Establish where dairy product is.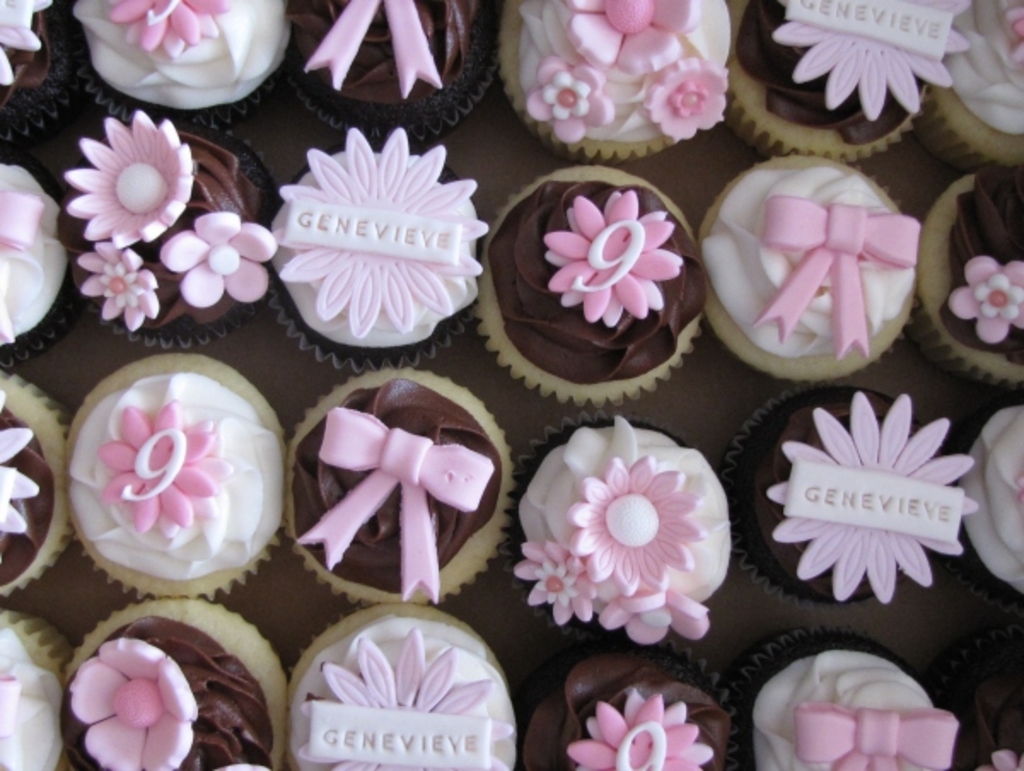
Established at bbox=[519, 652, 729, 769].
